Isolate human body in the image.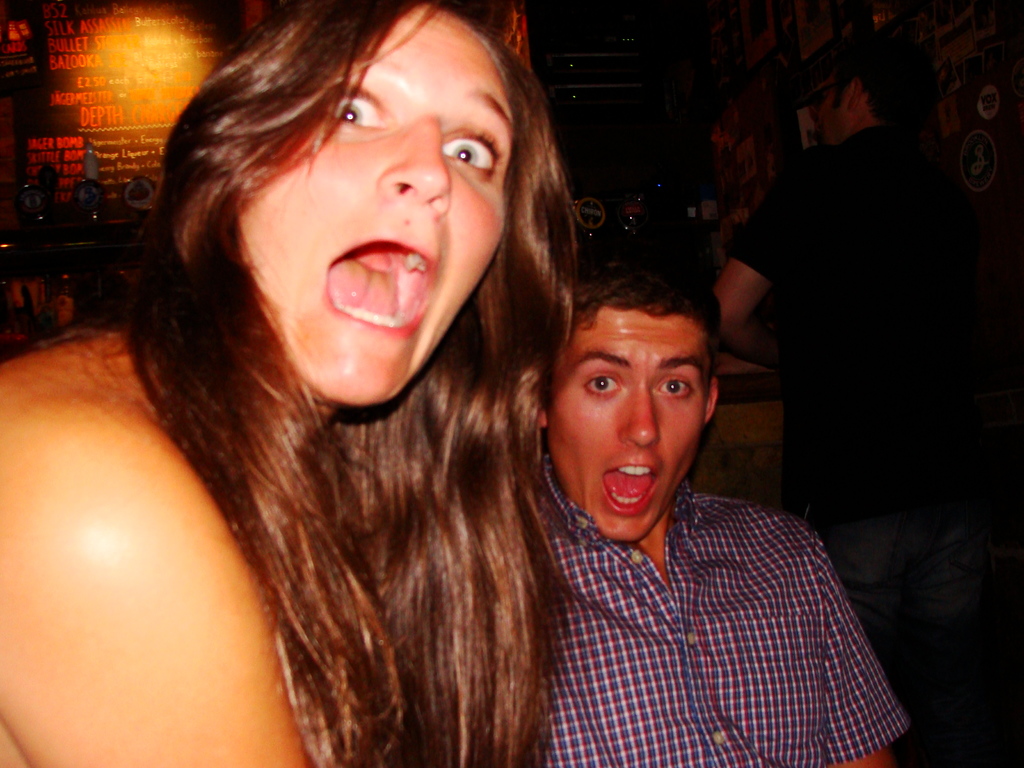
Isolated region: bbox=(127, 0, 591, 767).
